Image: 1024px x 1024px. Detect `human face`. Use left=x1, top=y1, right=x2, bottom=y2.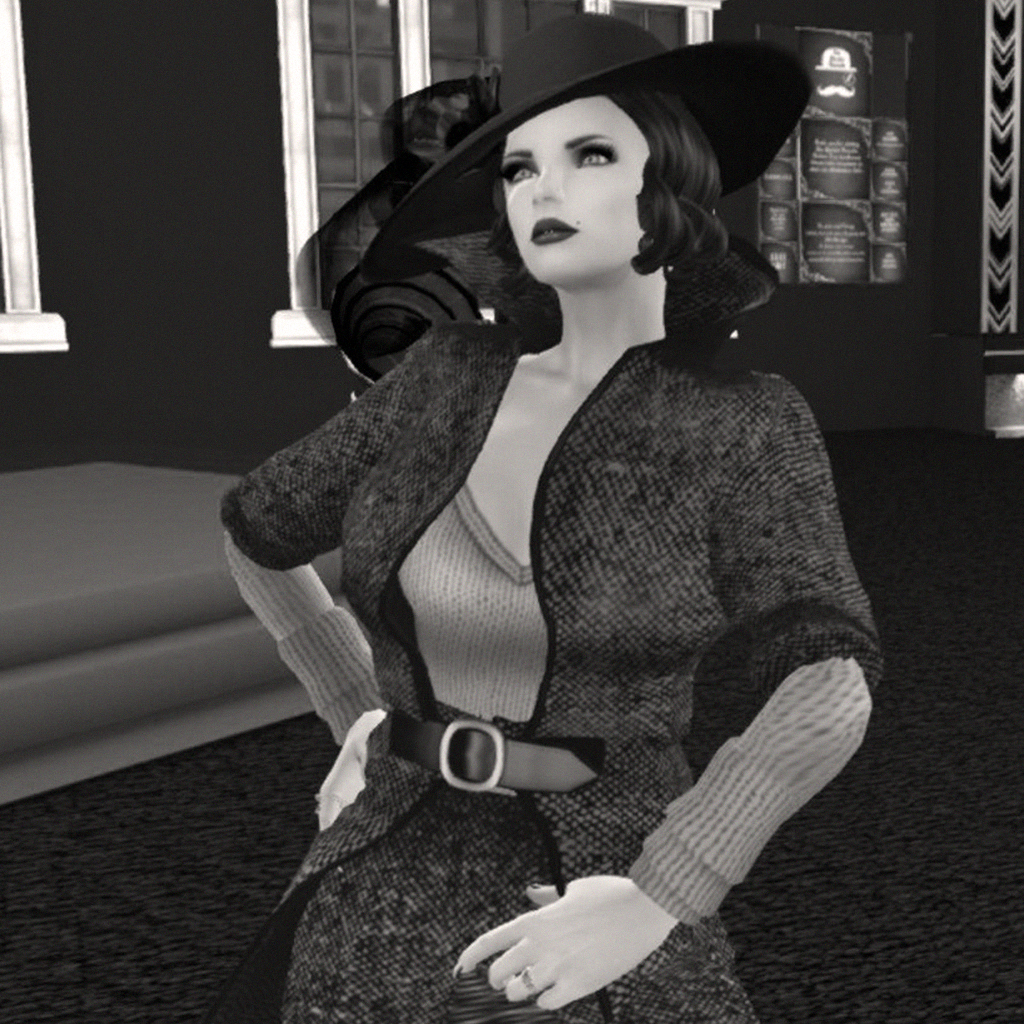
left=493, top=92, right=651, bottom=287.
